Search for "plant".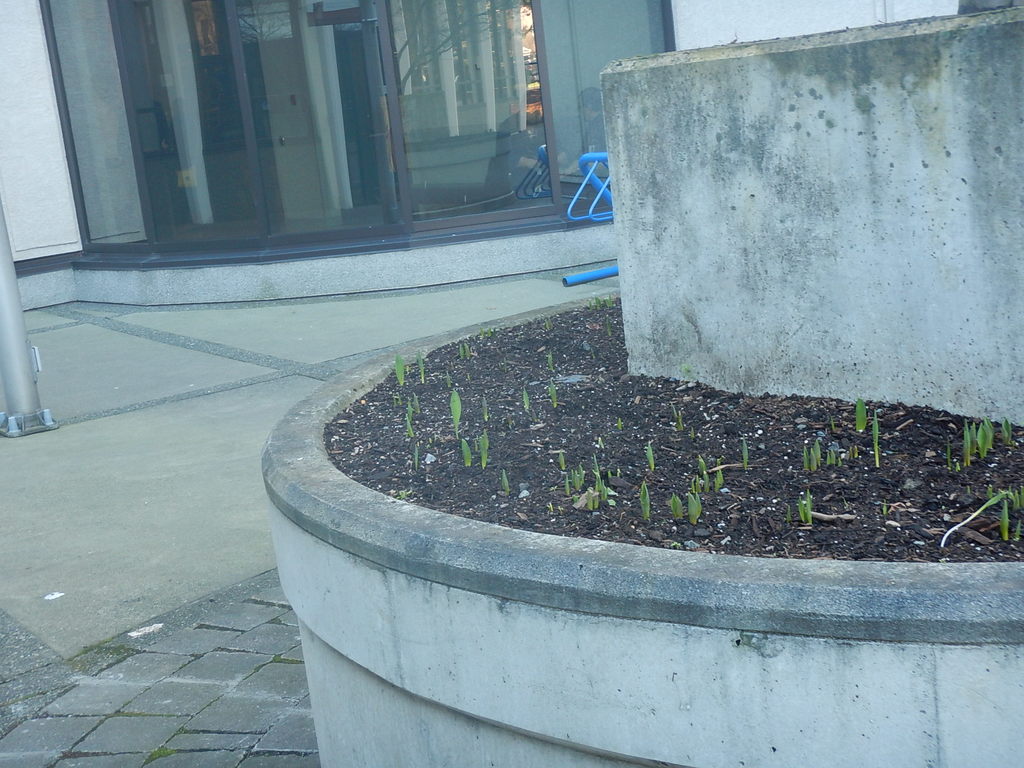
Found at {"x1": 548, "y1": 380, "x2": 559, "y2": 407}.
